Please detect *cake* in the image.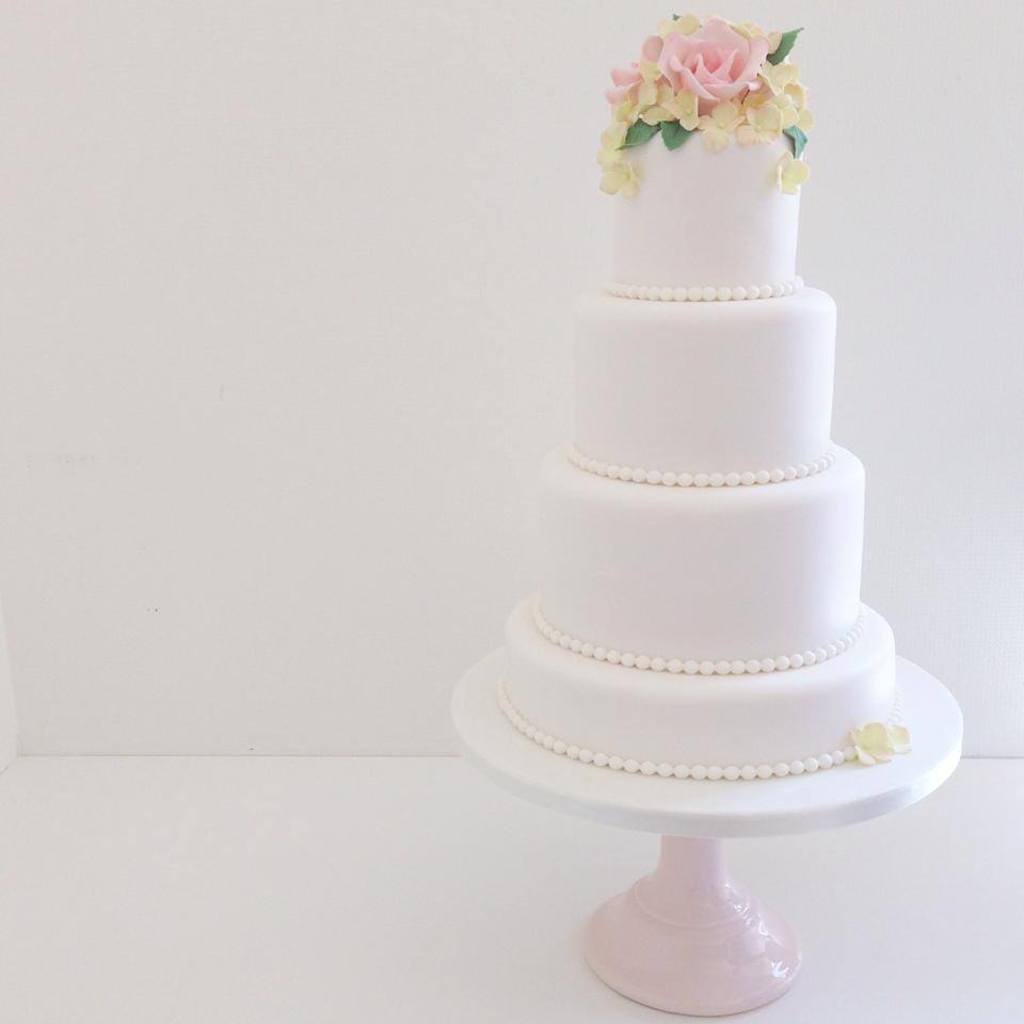
box=[489, 14, 894, 777].
